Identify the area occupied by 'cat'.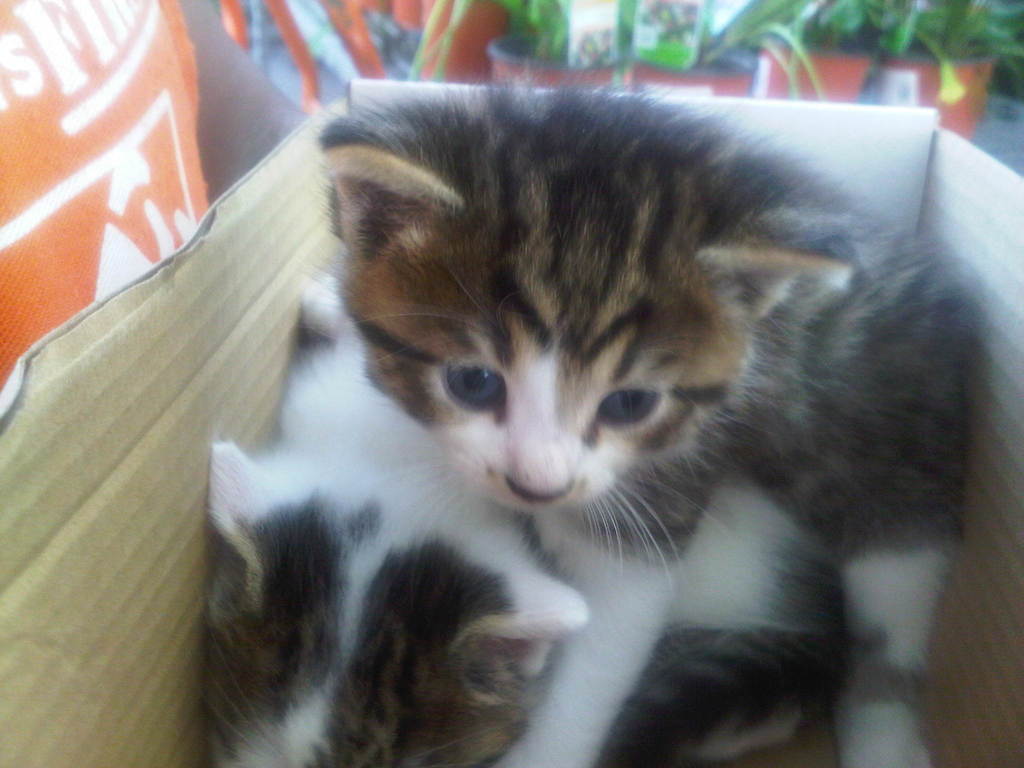
Area: 213/265/831/767.
